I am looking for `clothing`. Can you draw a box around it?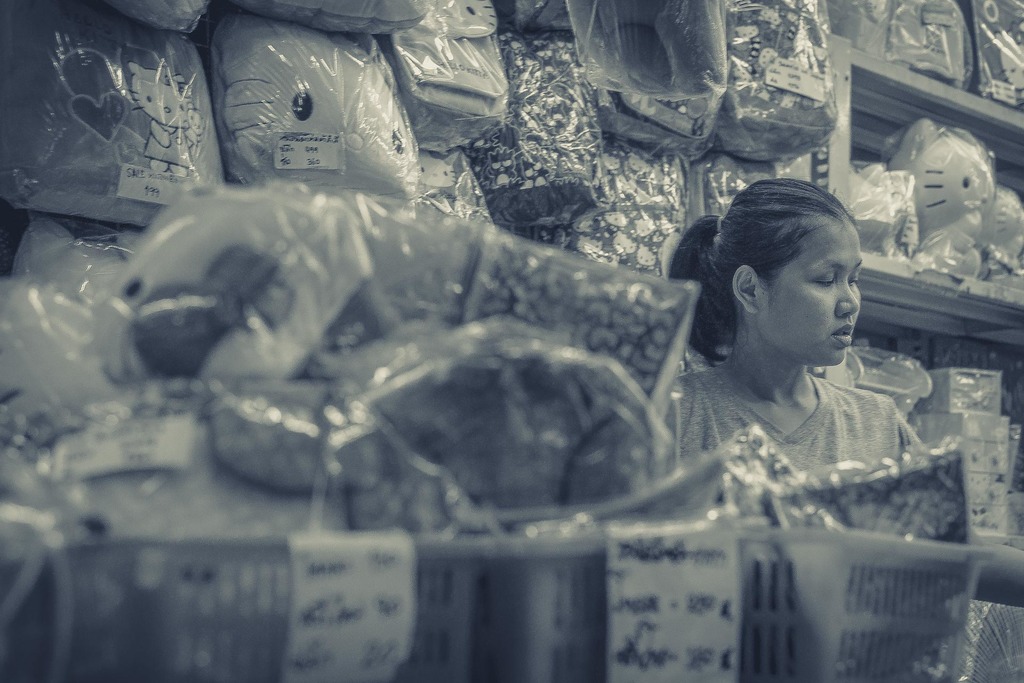
Sure, the bounding box is 666,362,925,475.
